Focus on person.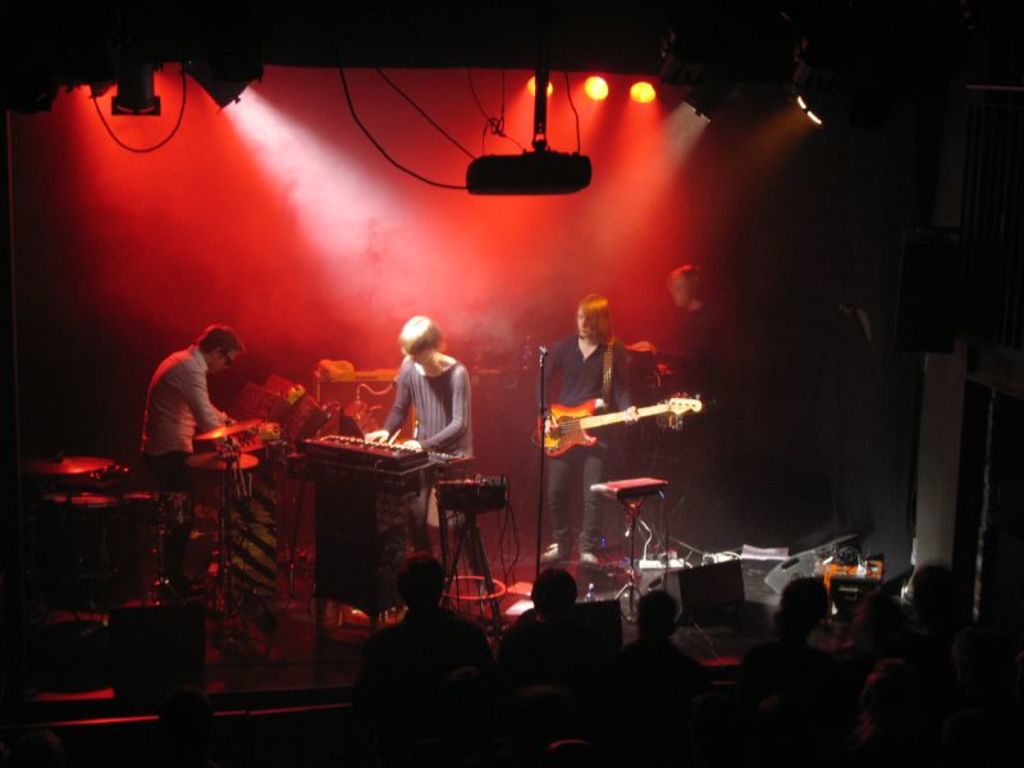
Focused at crop(364, 317, 477, 554).
